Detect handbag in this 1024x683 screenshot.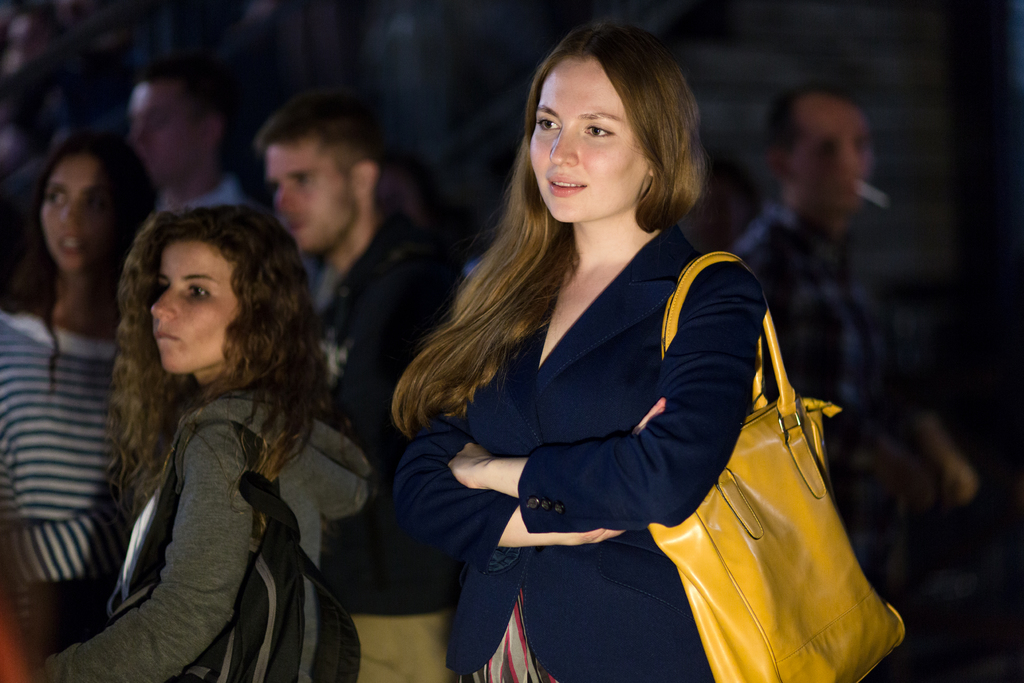
Detection: bbox=(103, 422, 360, 682).
